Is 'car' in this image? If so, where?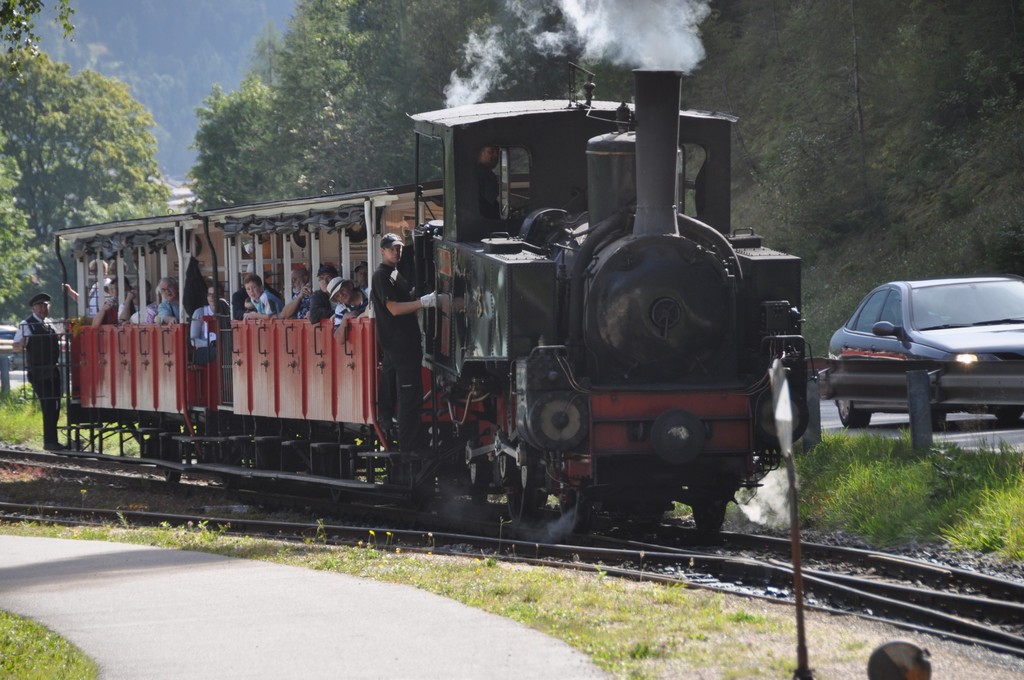
Yes, at <bbox>824, 275, 1023, 430</bbox>.
